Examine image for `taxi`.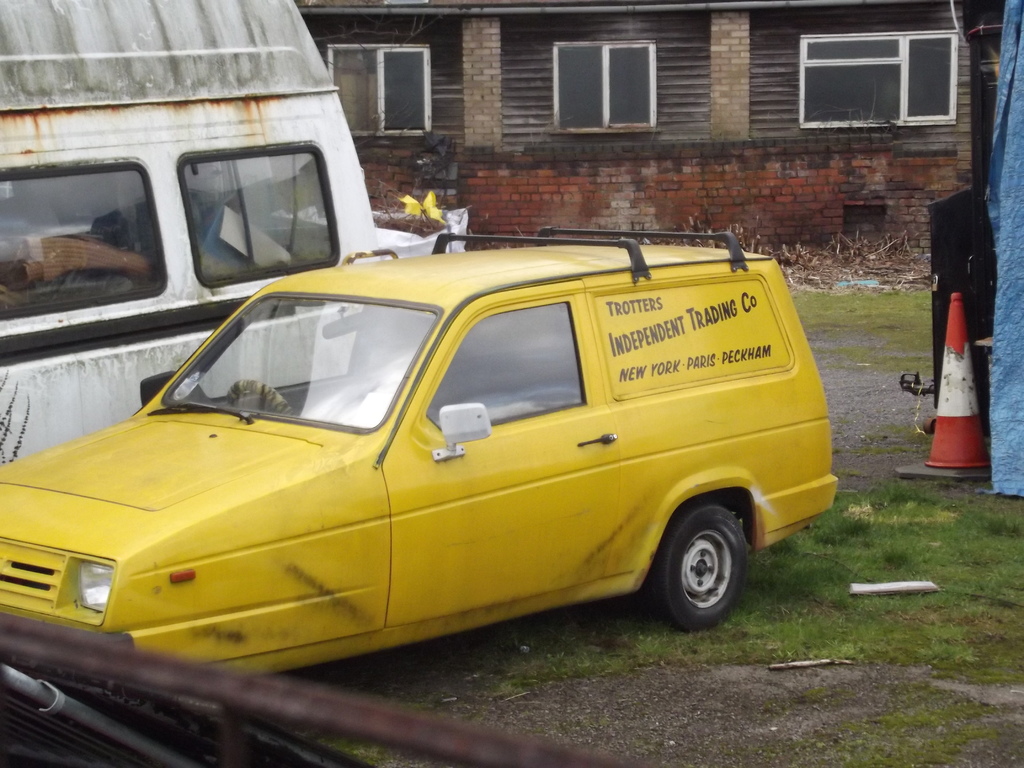
Examination result: pyautogui.locateOnScreen(0, 214, 847, 716).
